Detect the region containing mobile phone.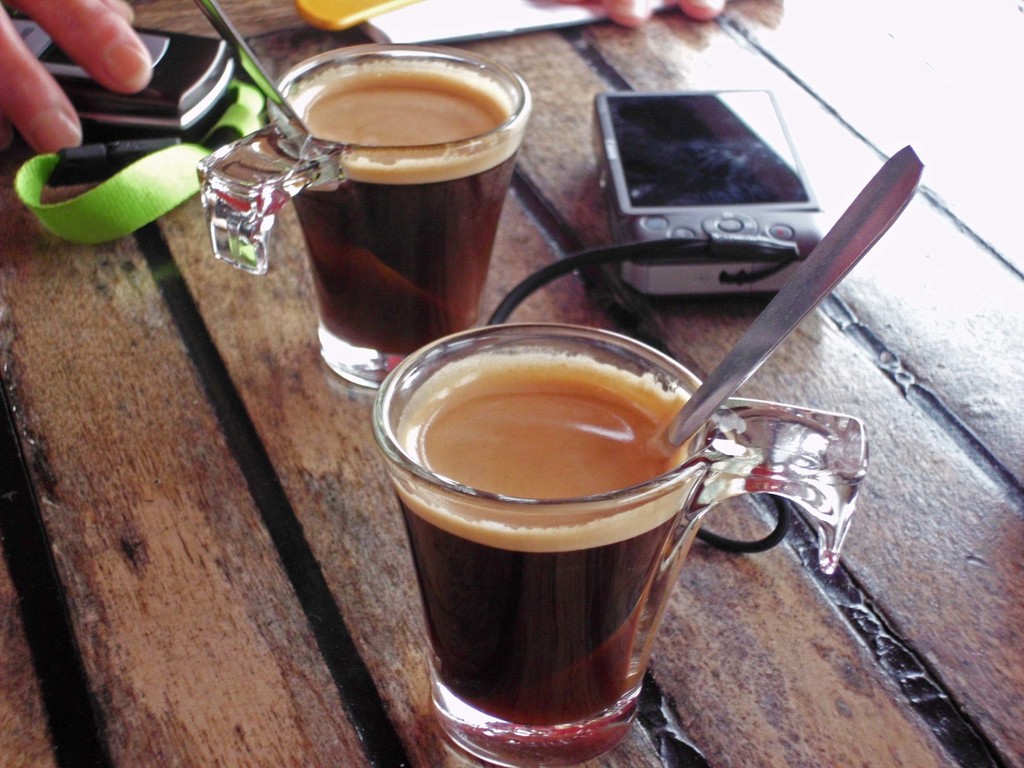
x1=0, y1=12, x2=240, y2=142.
